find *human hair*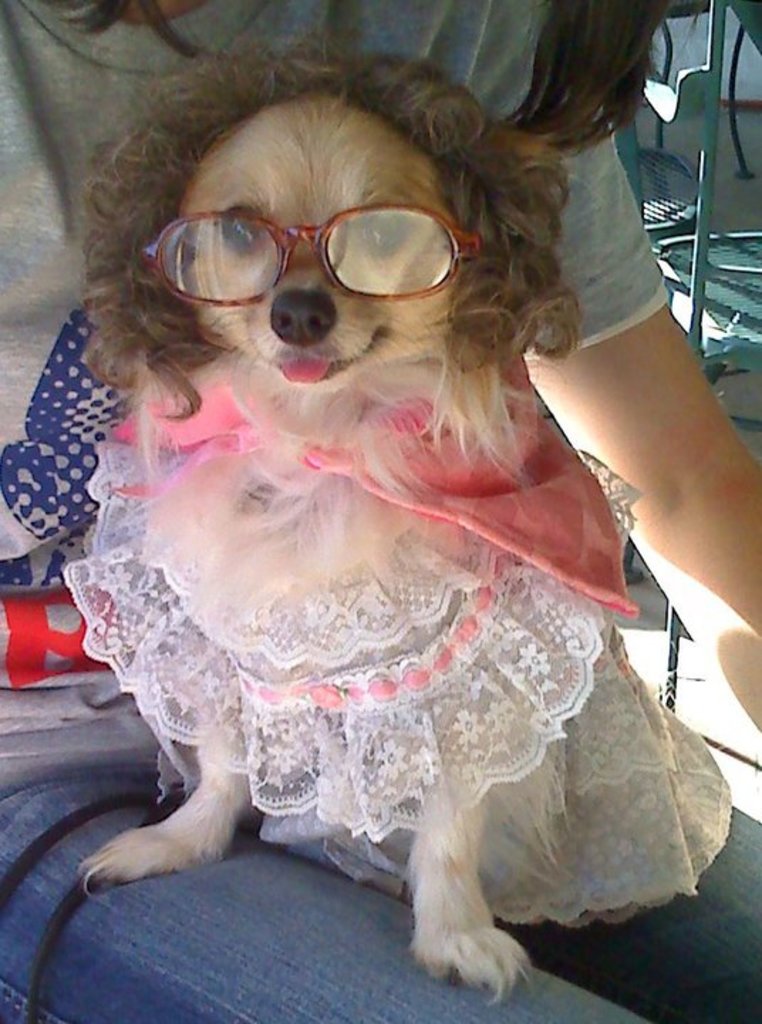
locate(38, 0, 681, 149)
